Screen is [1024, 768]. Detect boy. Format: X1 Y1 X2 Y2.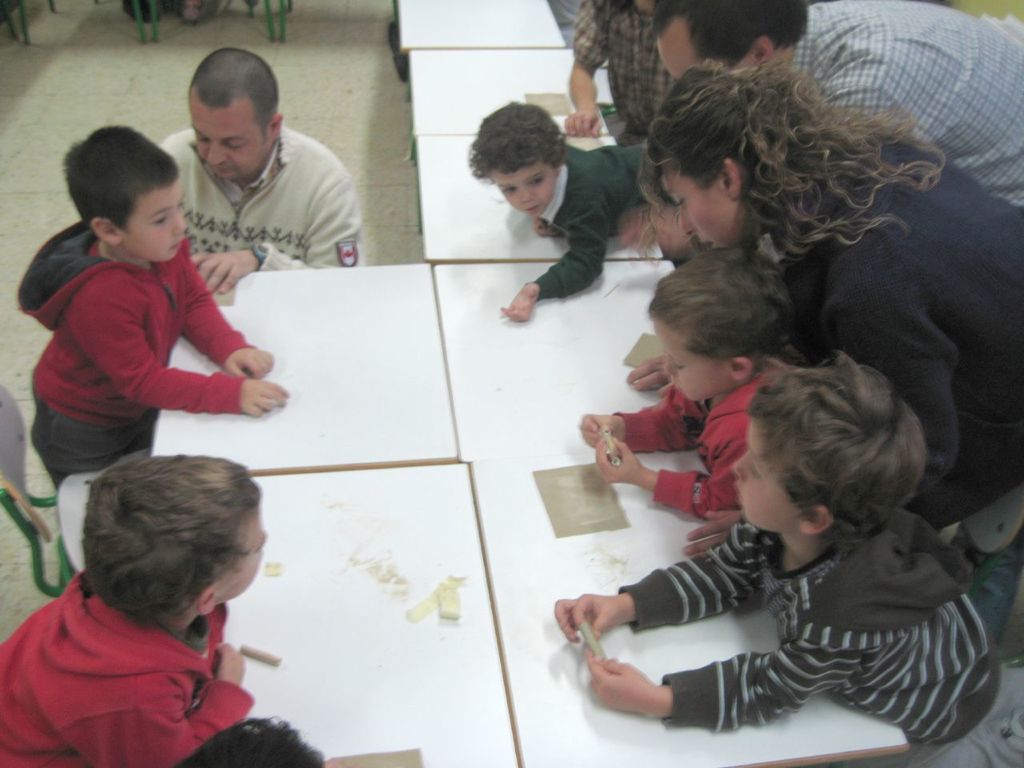
463 98 682 319.
